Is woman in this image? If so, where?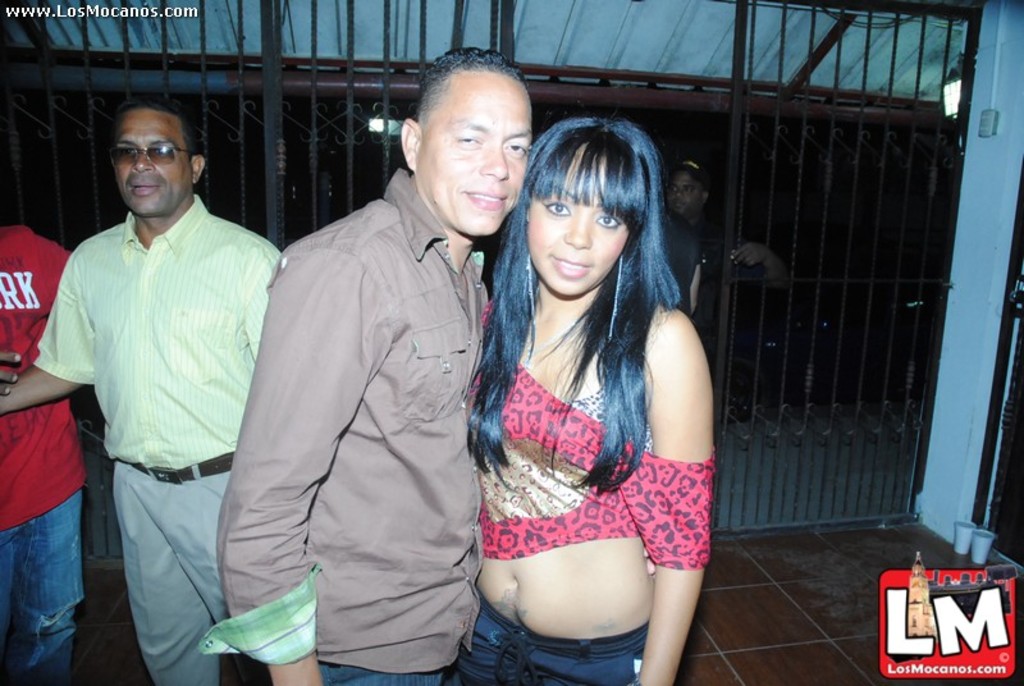
Yes, at 444,90,737,682.
